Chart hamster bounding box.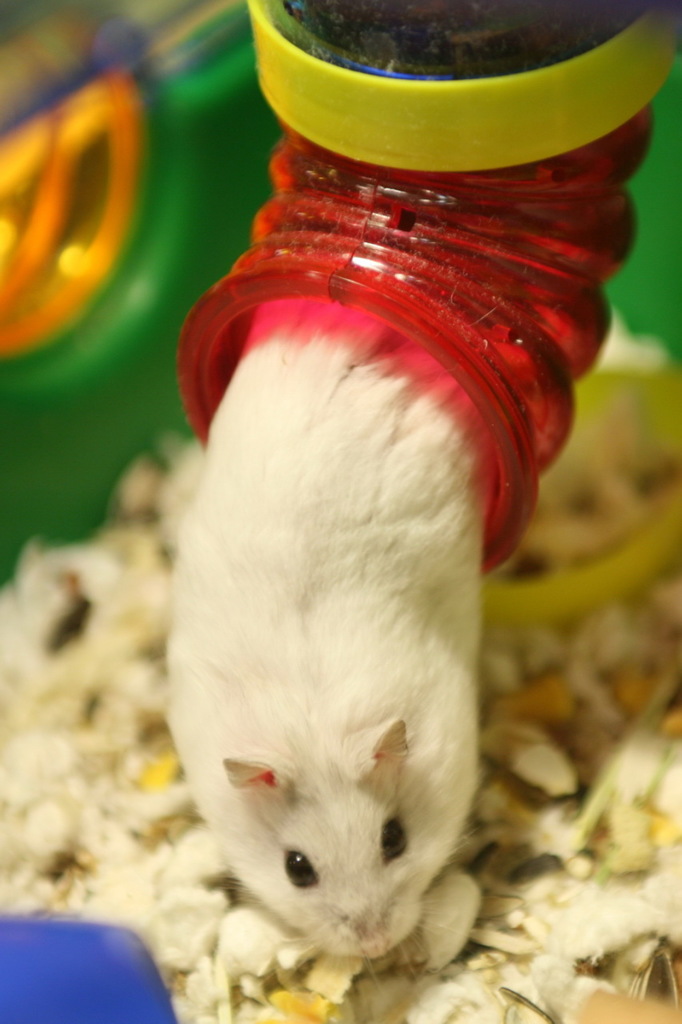
Charted: <box>164,291,503,989</box>.
